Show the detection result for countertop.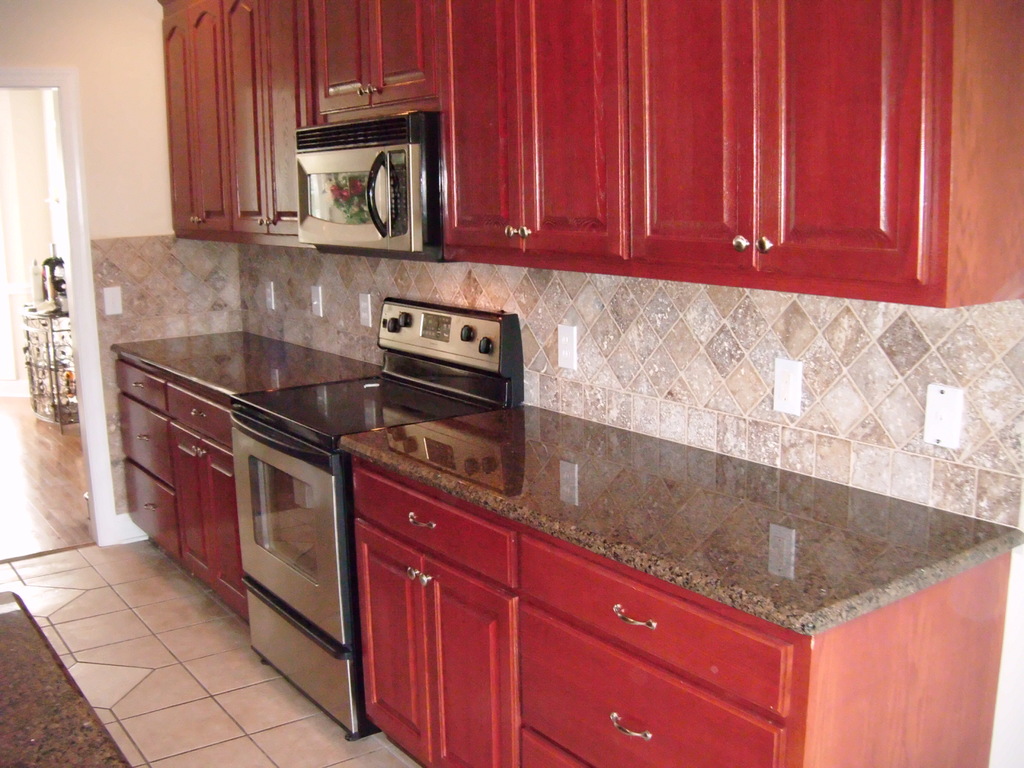
100:337:1023:767.
